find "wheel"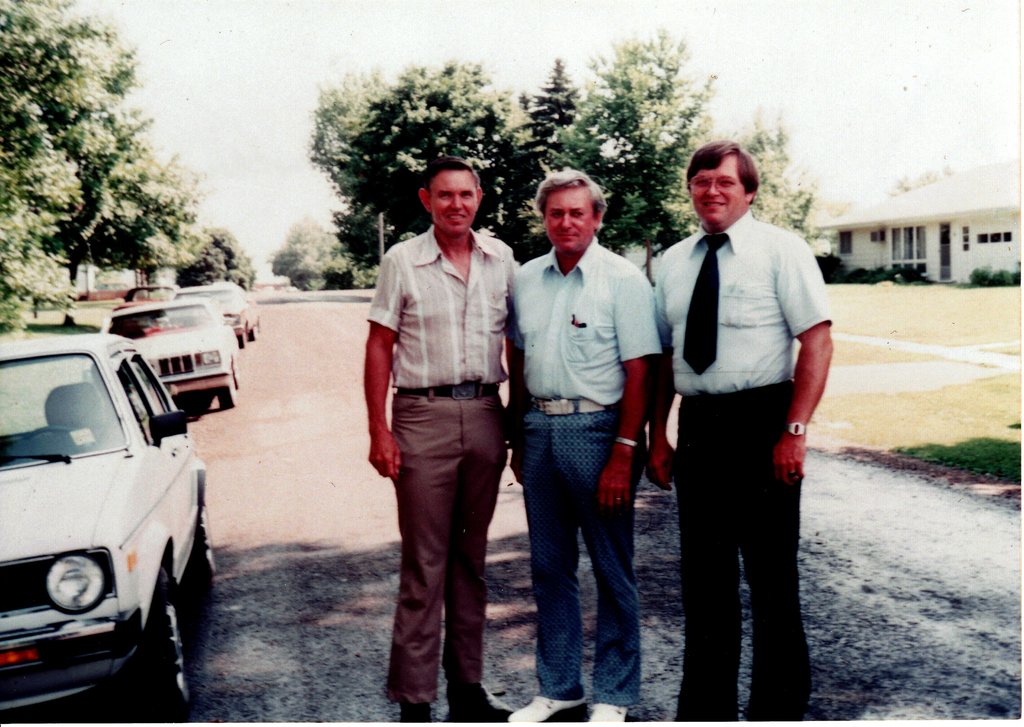
246,327,259,342
